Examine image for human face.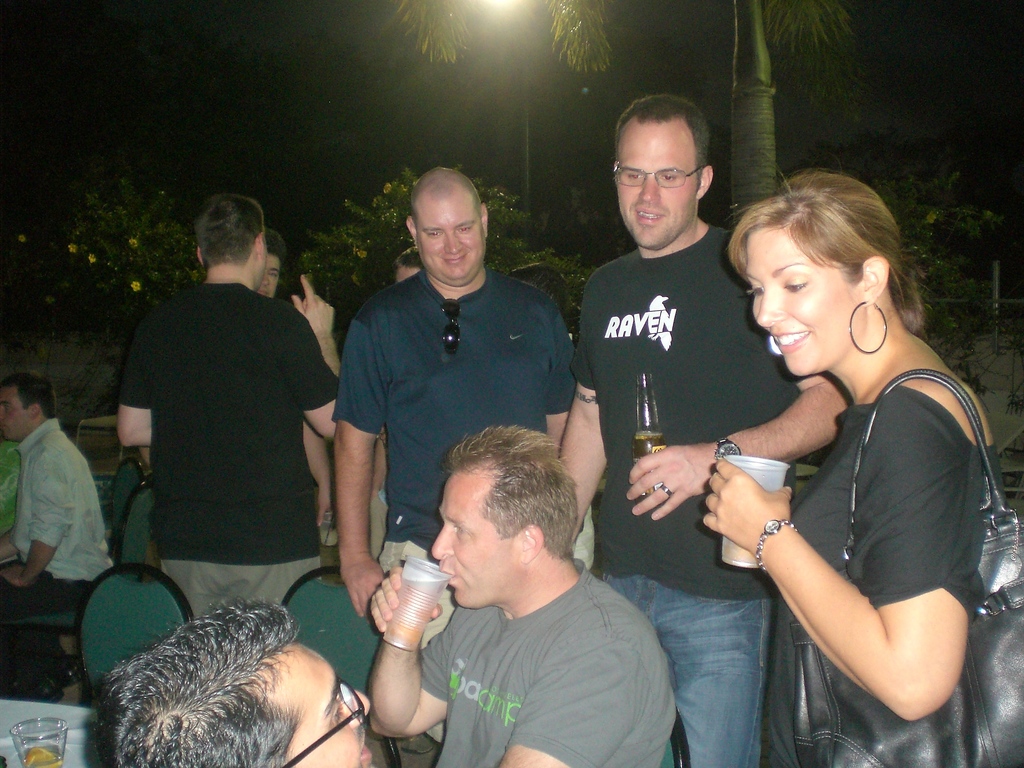
Examination result: 286:643:376:767.
